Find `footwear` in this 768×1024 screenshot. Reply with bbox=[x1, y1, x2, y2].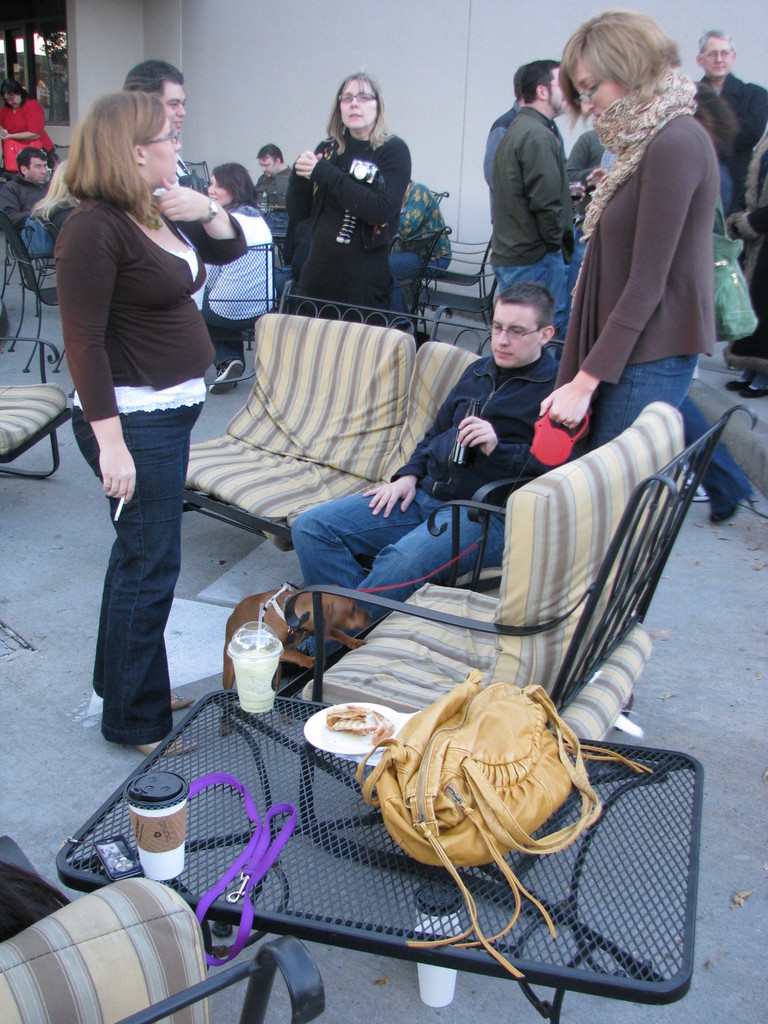
bbox=[736, 385, 767, 398].
